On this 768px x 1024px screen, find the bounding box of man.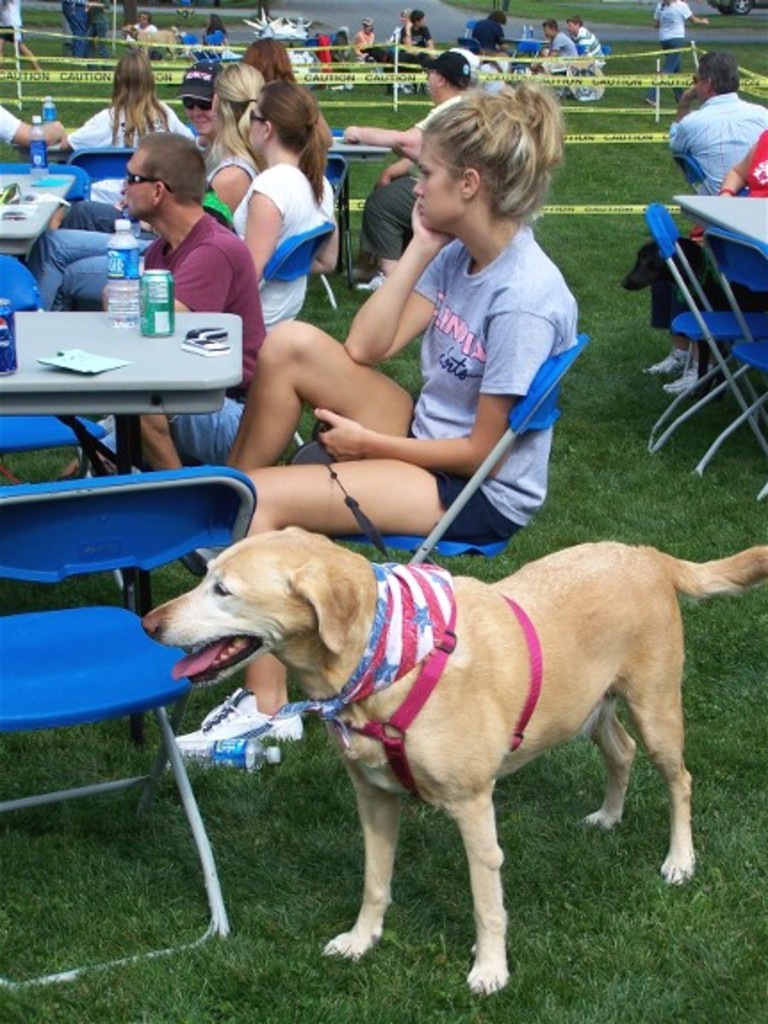
Bounding box: 472 11 504 59.
